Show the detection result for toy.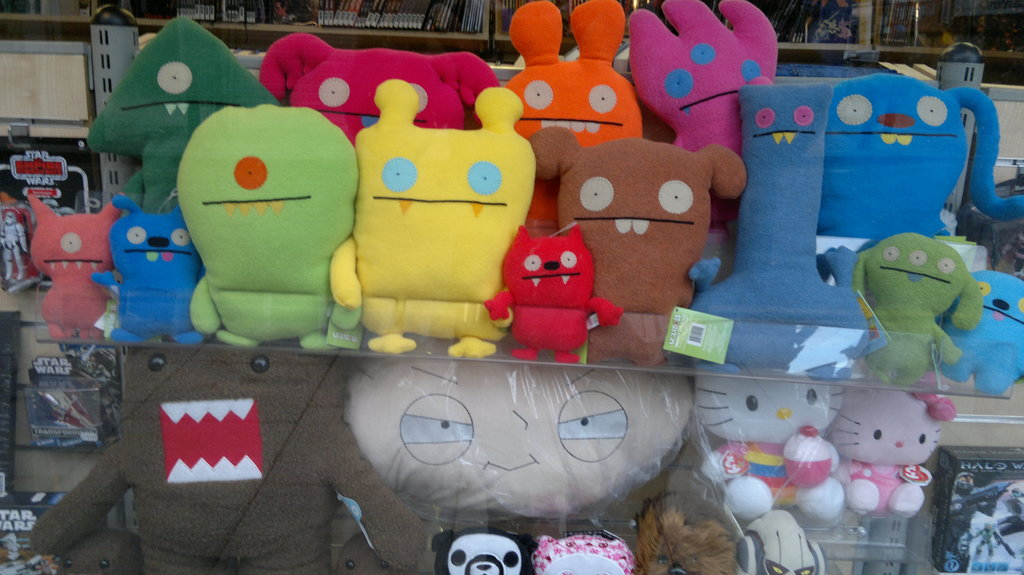
88, 201, 213, 344.
